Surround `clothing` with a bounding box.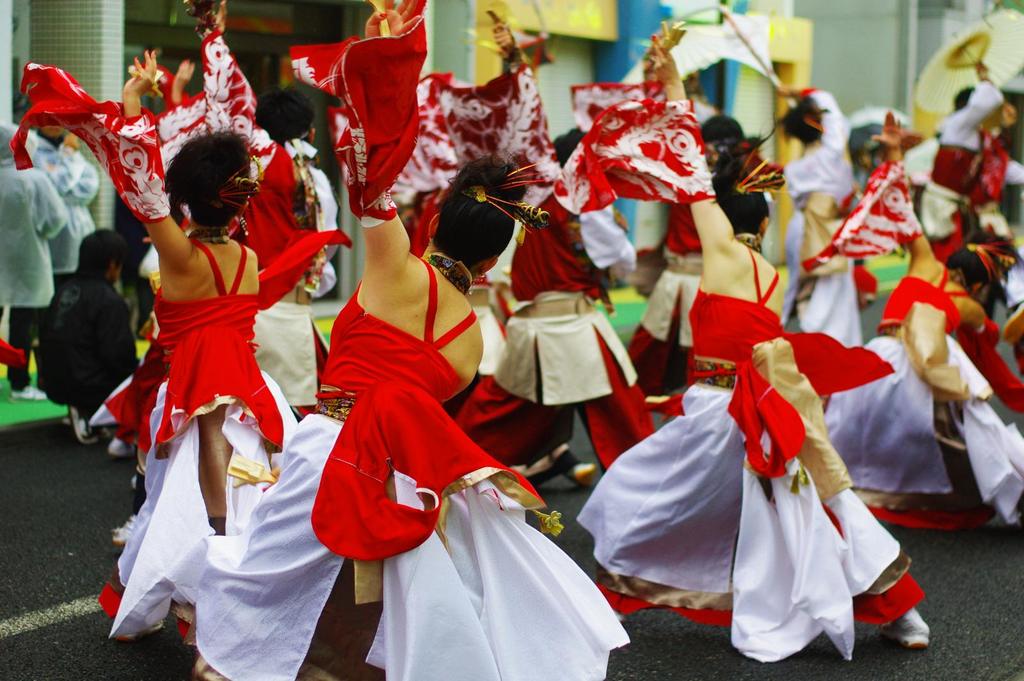
BBox(130, 14, 349, 301).
